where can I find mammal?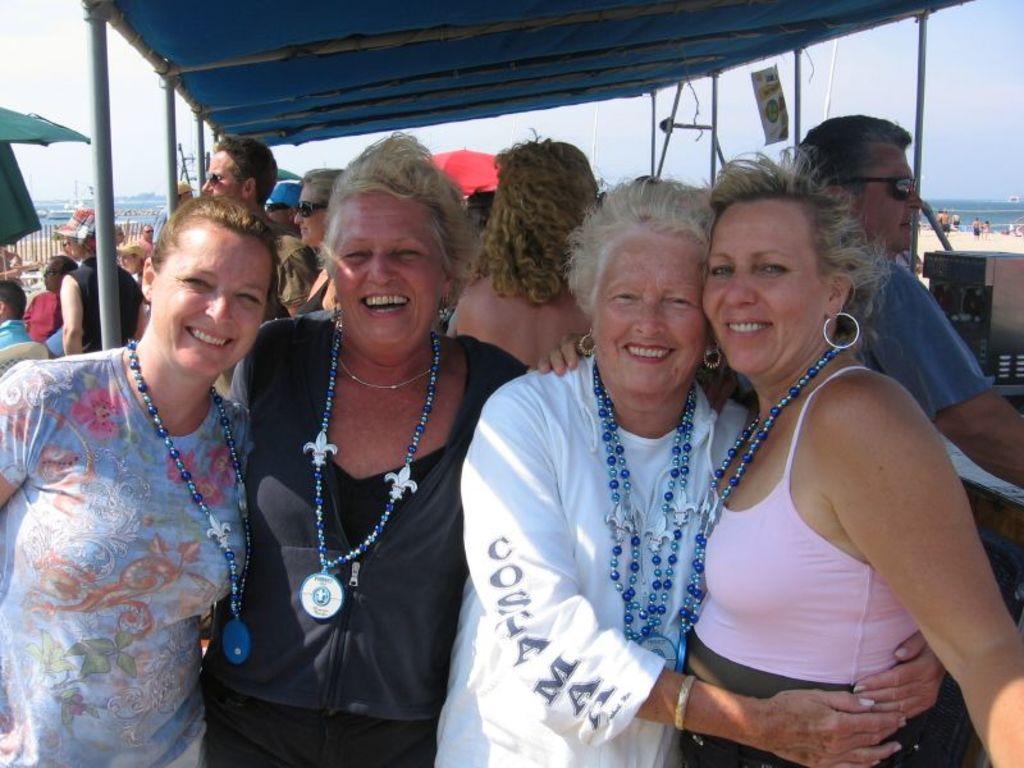
You can find it at l=19, t=250, r=82, b=337.
